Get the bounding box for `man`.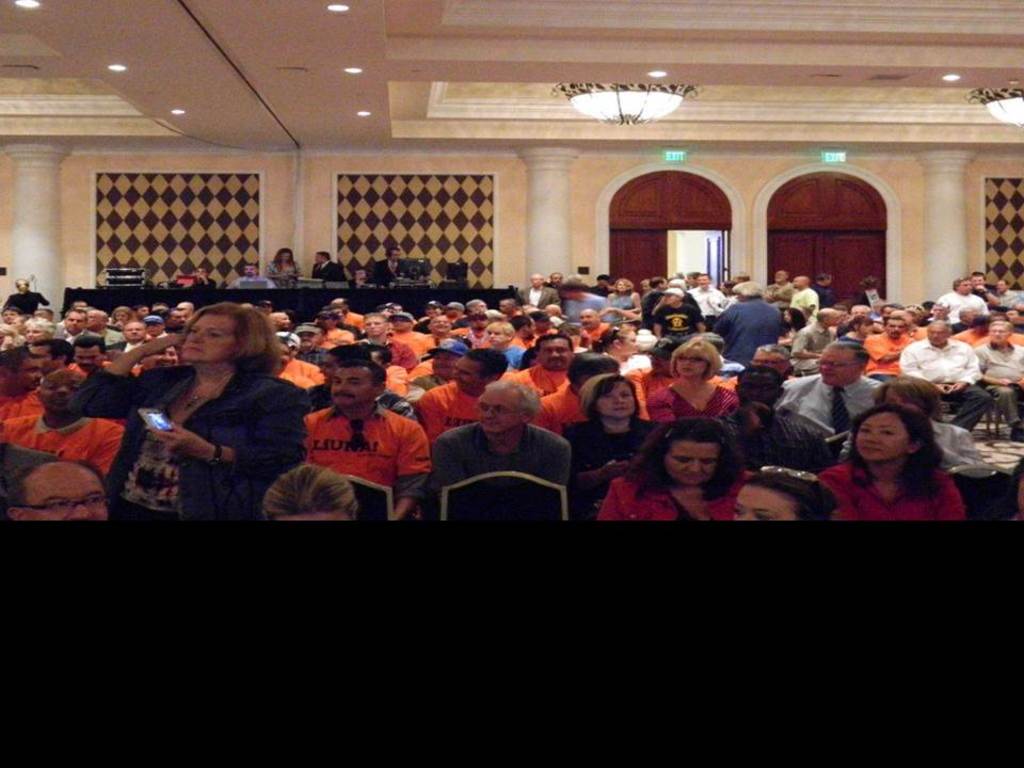
x1=377 y1=249 x2=410 y2=289.
